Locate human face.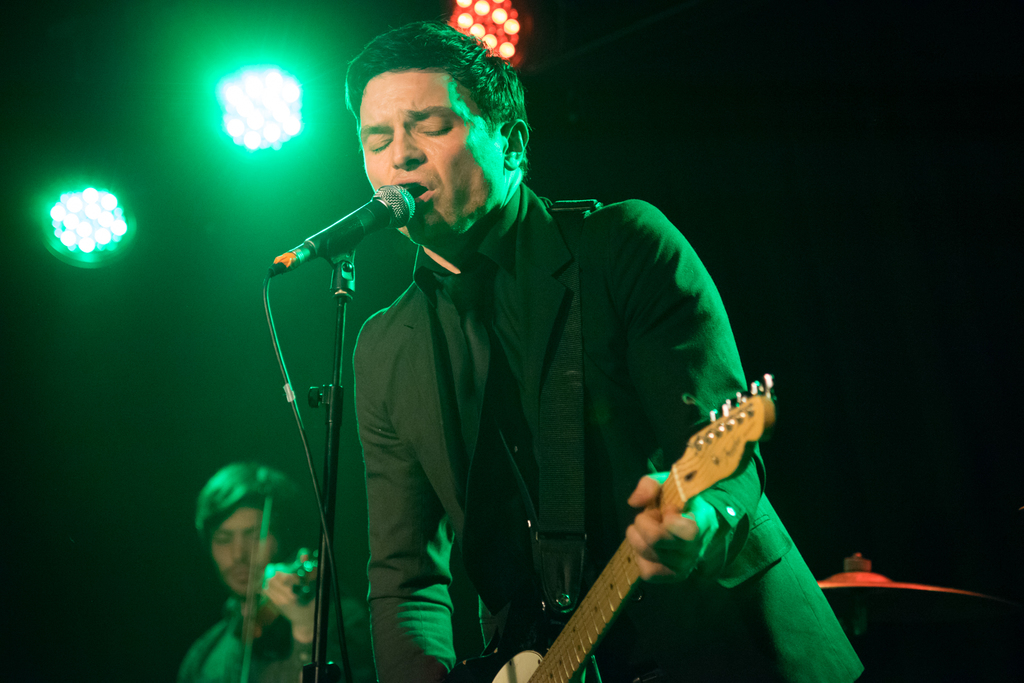
Bounding box: pyautogui.locateOnScreen(360, 74, 502, 247).
